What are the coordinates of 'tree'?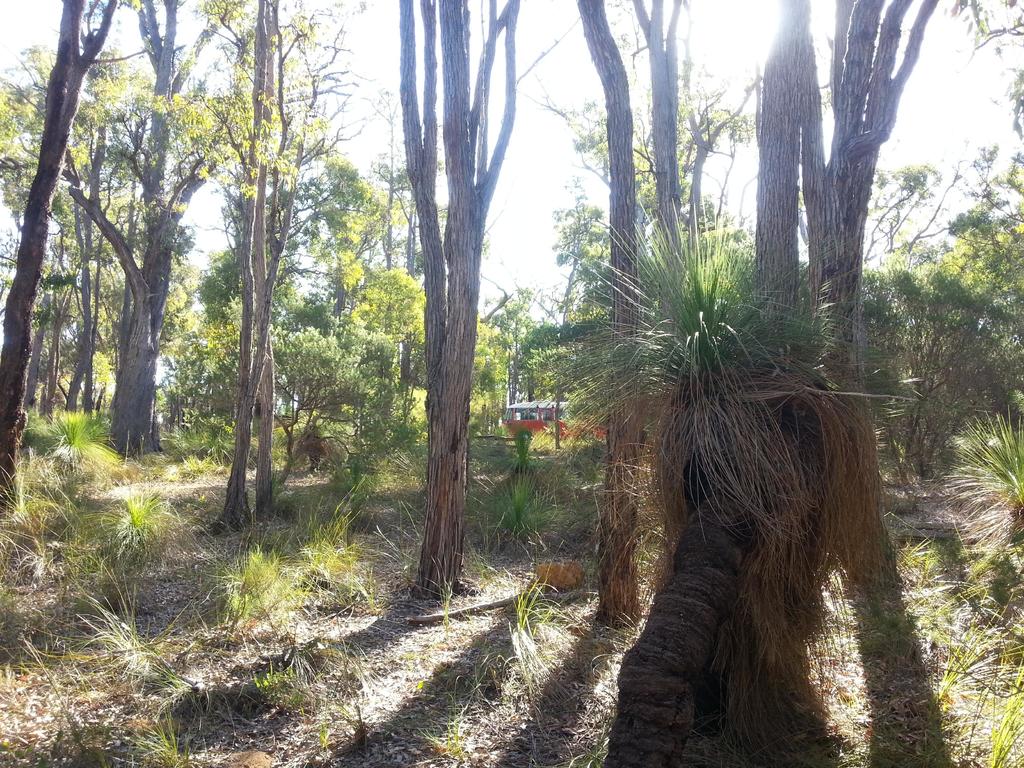
pyautogui.locateOnScreen(316, 264, 515, 472).
